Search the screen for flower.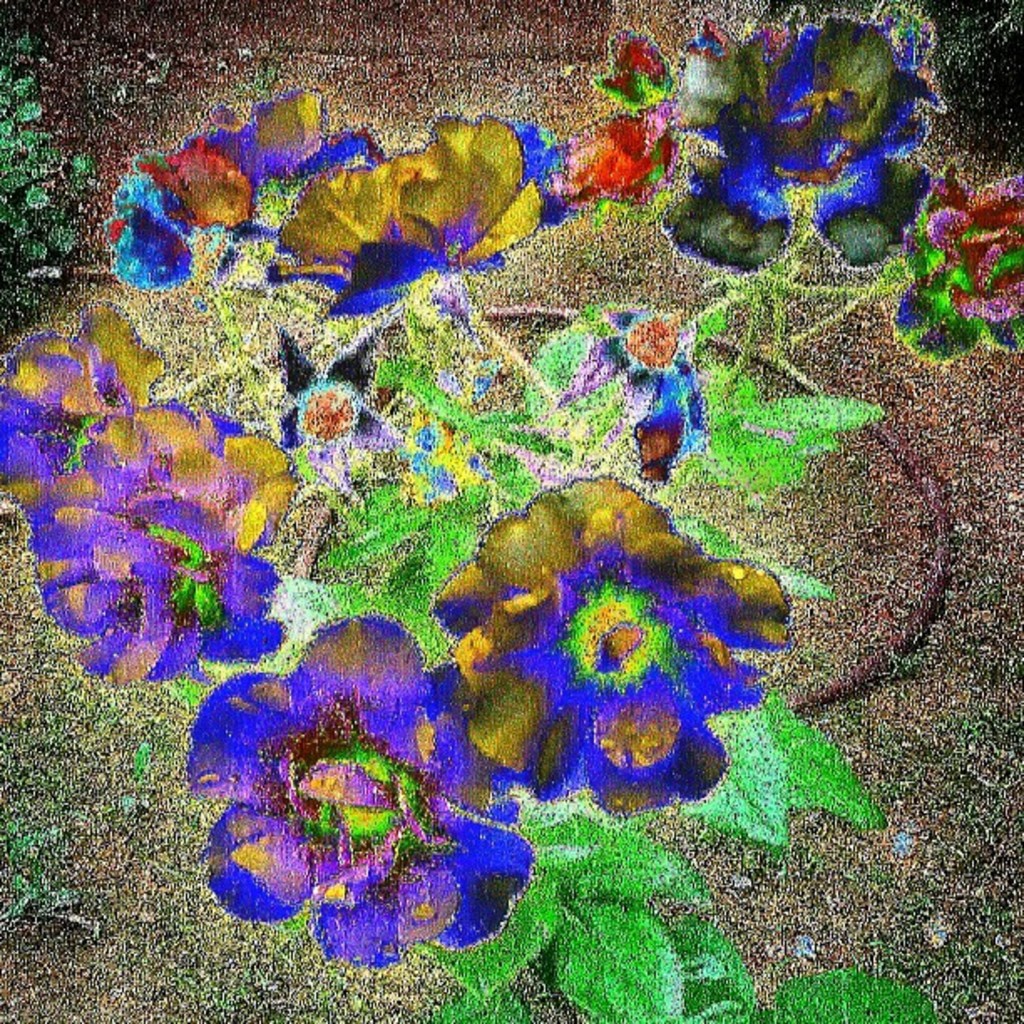
Found at region(177, 614, 542, 974).
